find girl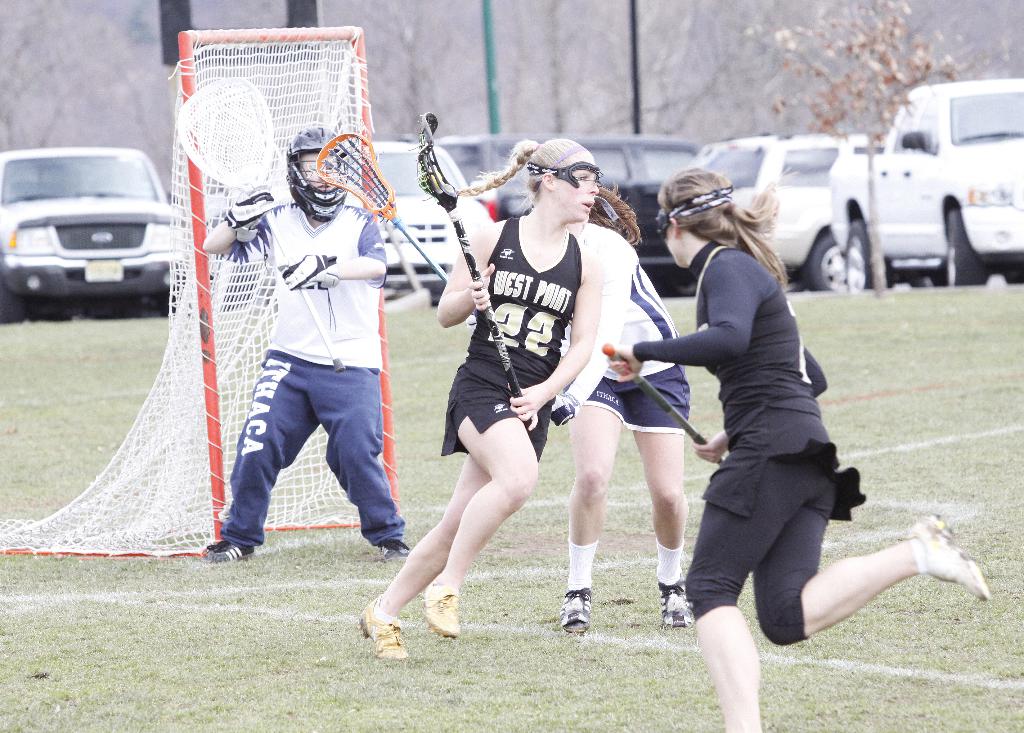
605, 165, 986, 732
